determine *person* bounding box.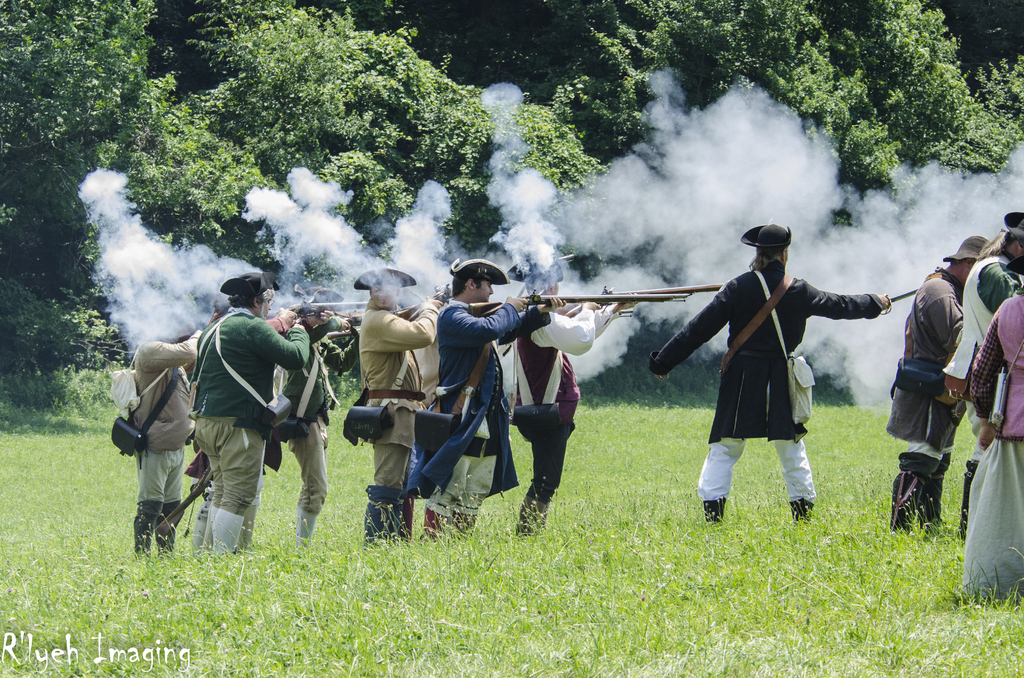
Determined: {"left": 655, "top": 220, "right": 881, "bottom": 528}.
